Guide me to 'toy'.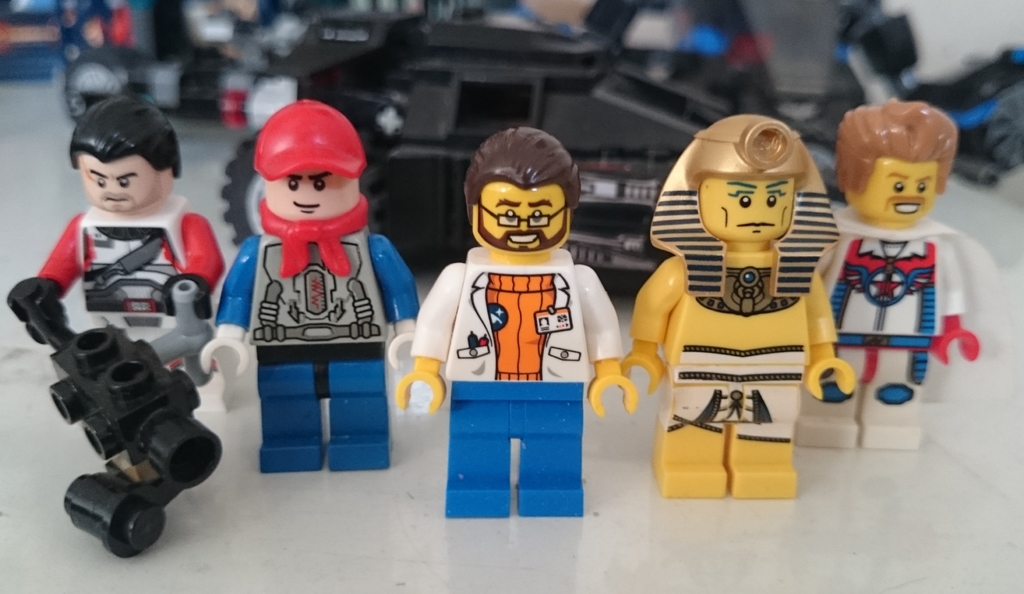
Guidance: 394, 127, 639, 520.
